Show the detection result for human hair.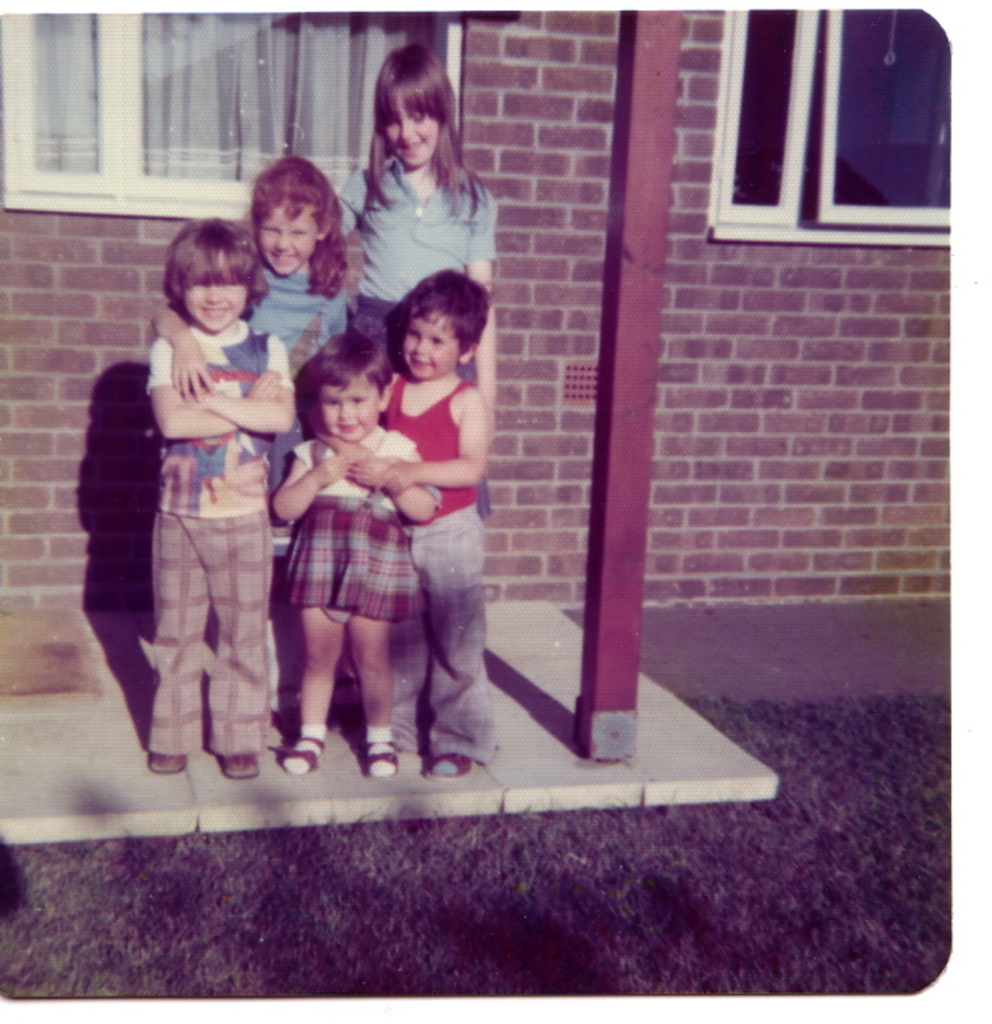
(309,322,426,423).
